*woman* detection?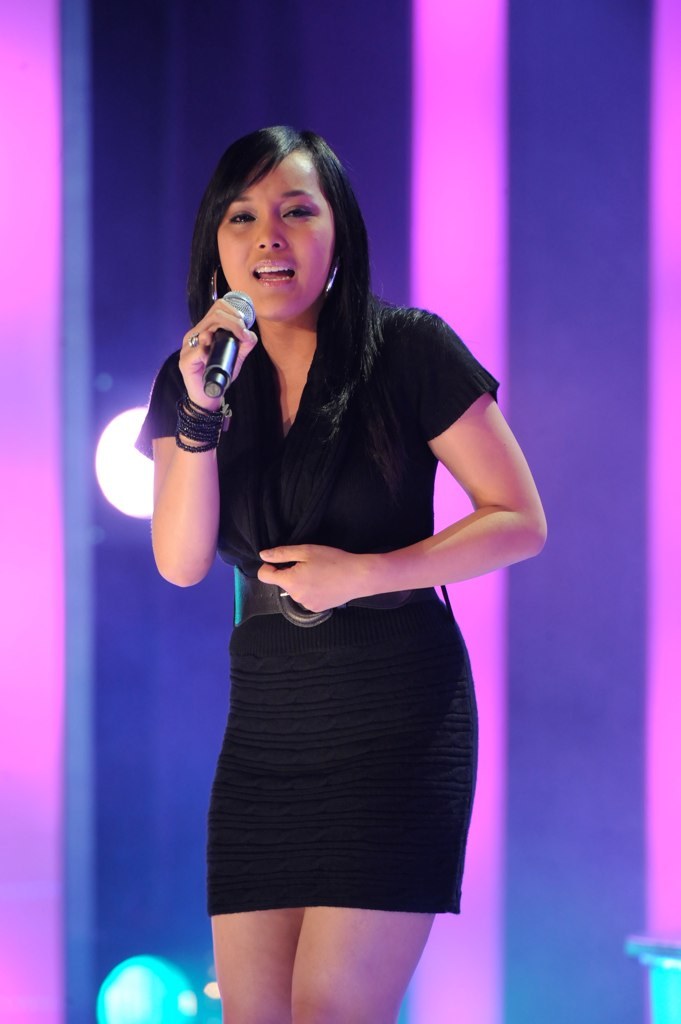
l=114, t=118, r=544, b=912
